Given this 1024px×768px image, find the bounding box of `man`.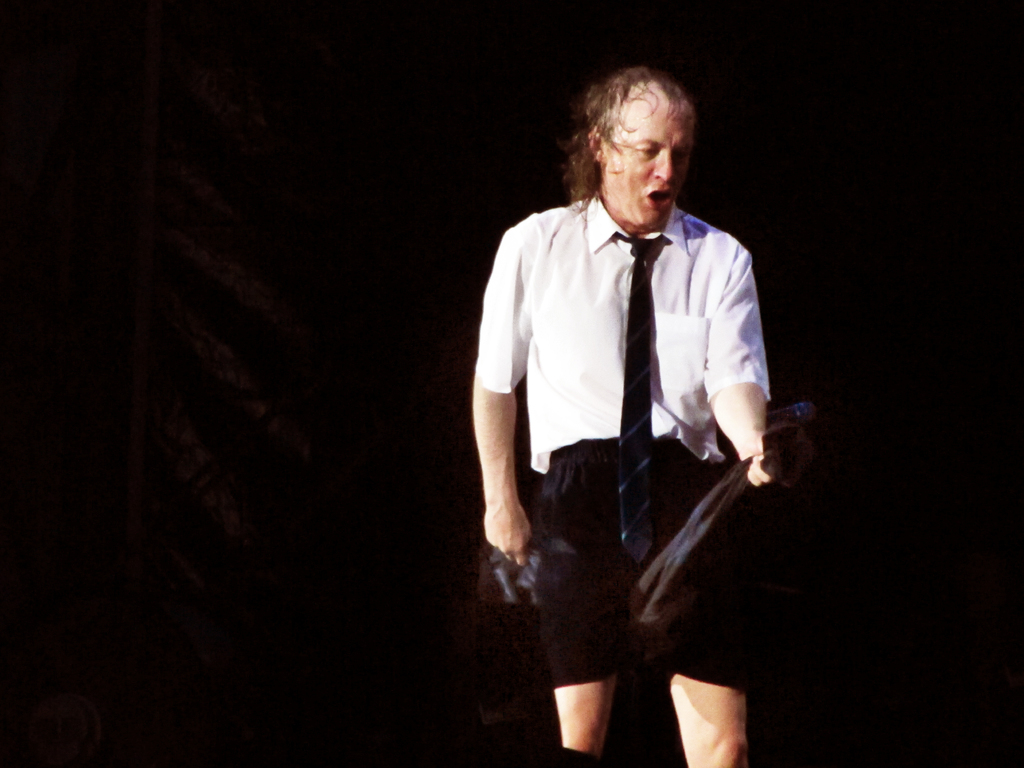
select_region(459, 42, 808, 758).
